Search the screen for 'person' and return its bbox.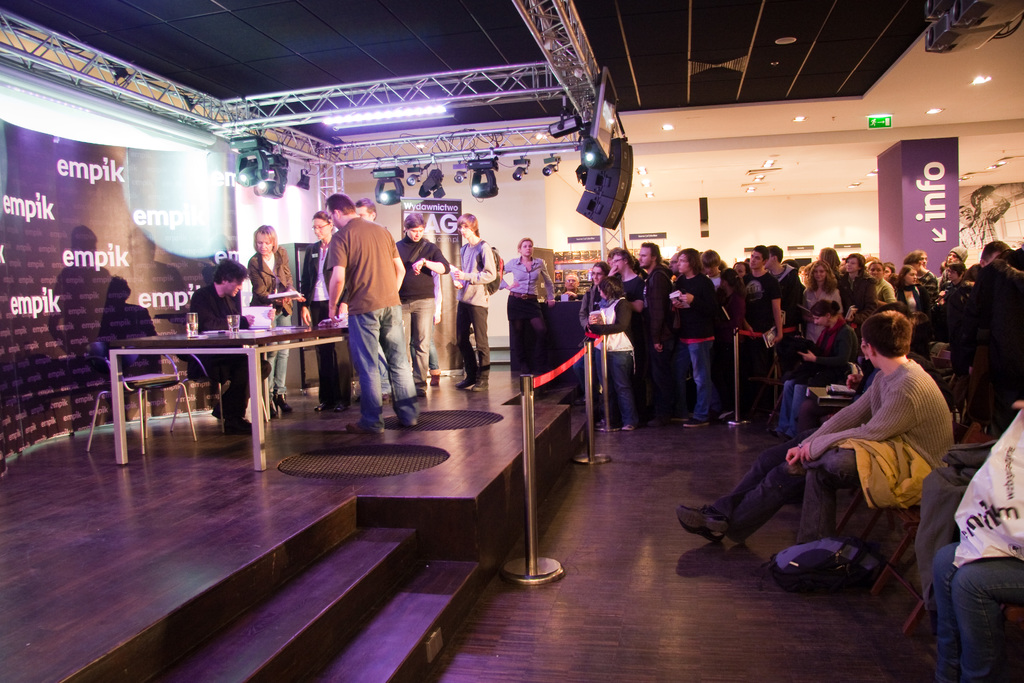
Found: (348,179,383,232).
